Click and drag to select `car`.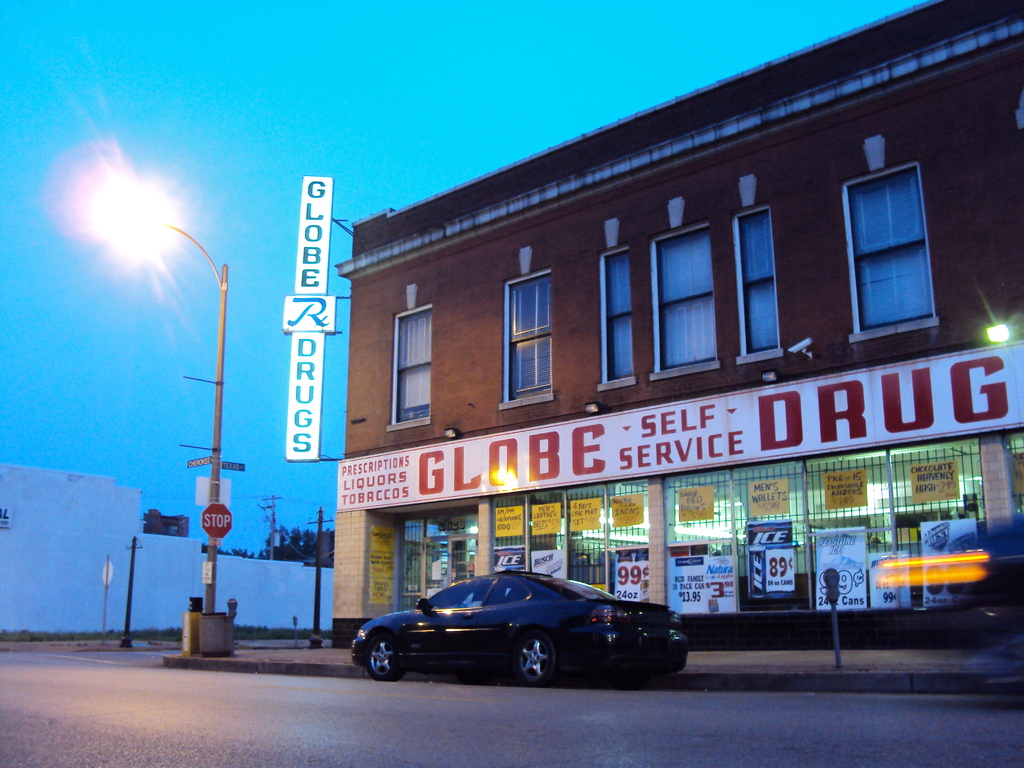
Selection: 351, 574, 692, 683.
